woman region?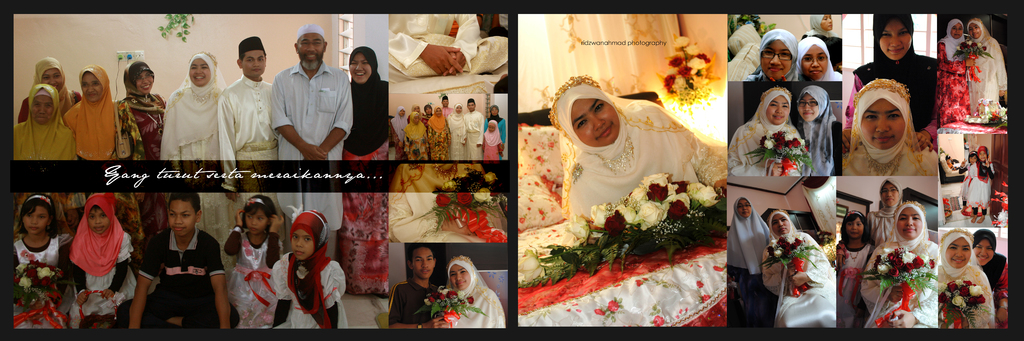
rect(932, 228, 991, 330)
